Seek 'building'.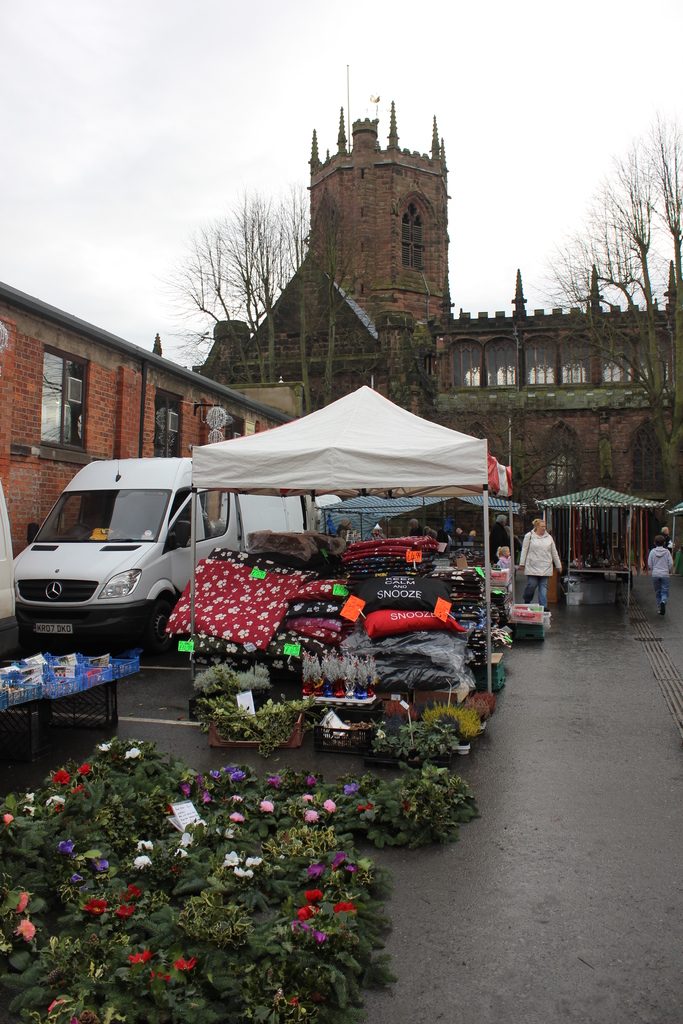
(left=187, top=91, right=682, bottom=541).
